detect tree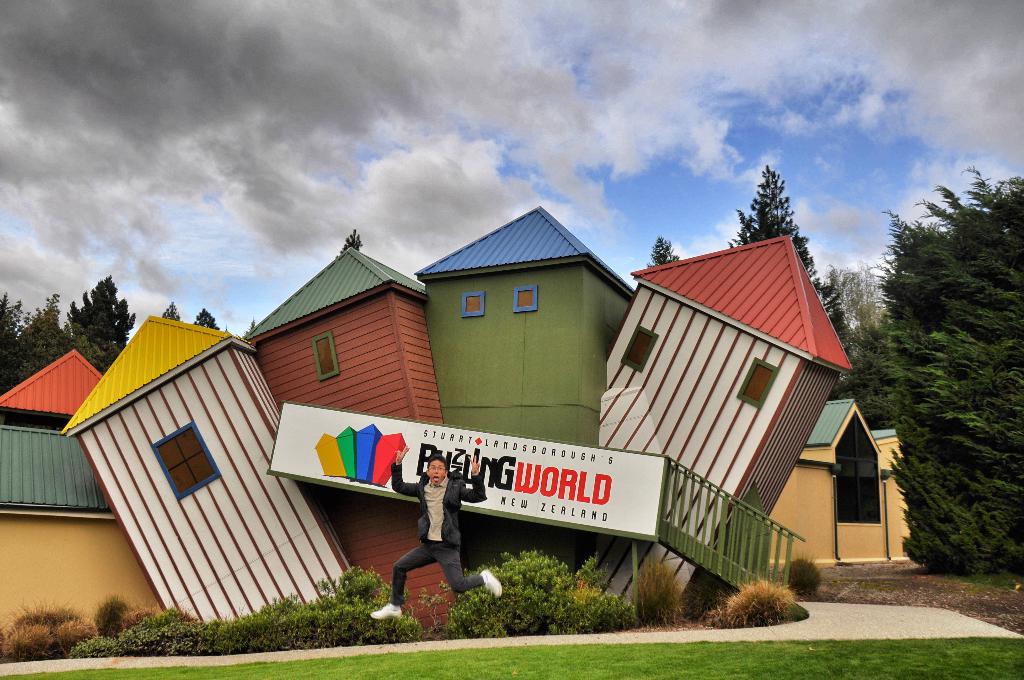
[724,172,844,332]
